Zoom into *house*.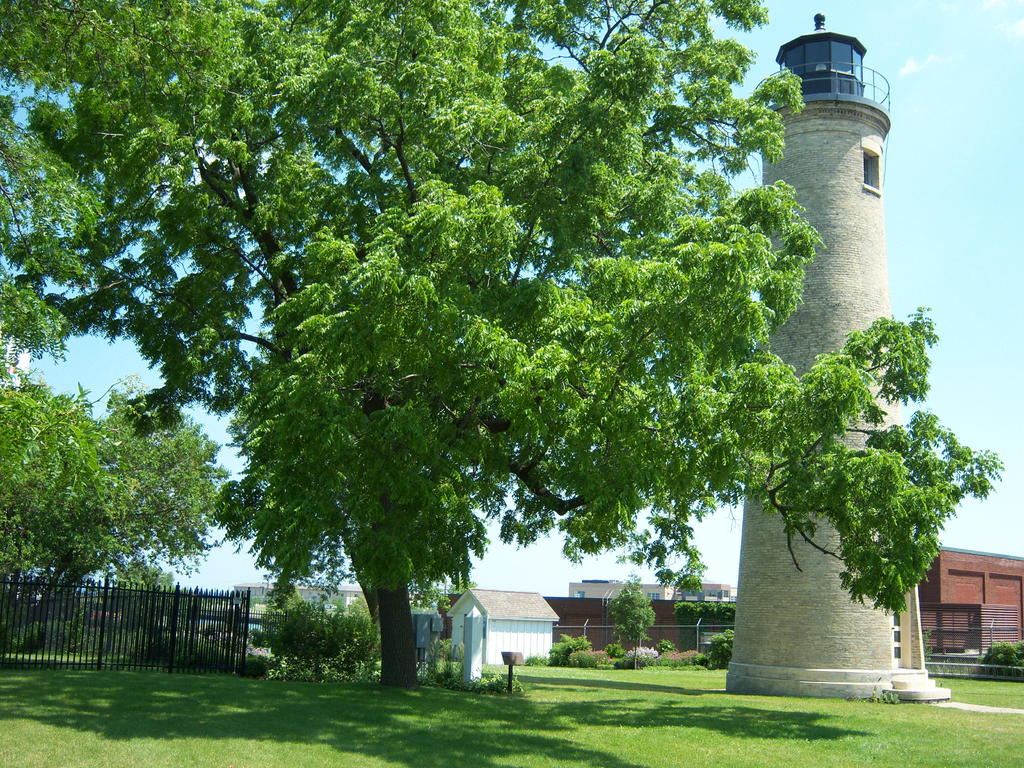
Zoom target: region(431, 593, 565, 677).
